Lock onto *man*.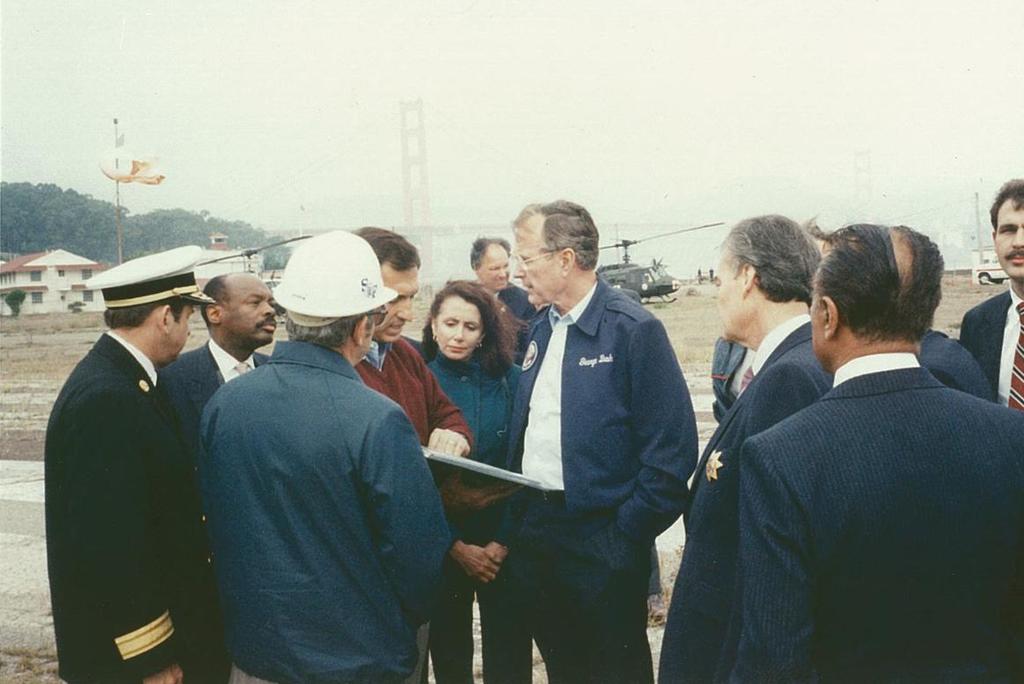
Locked: (199, 228, 461, 683).
